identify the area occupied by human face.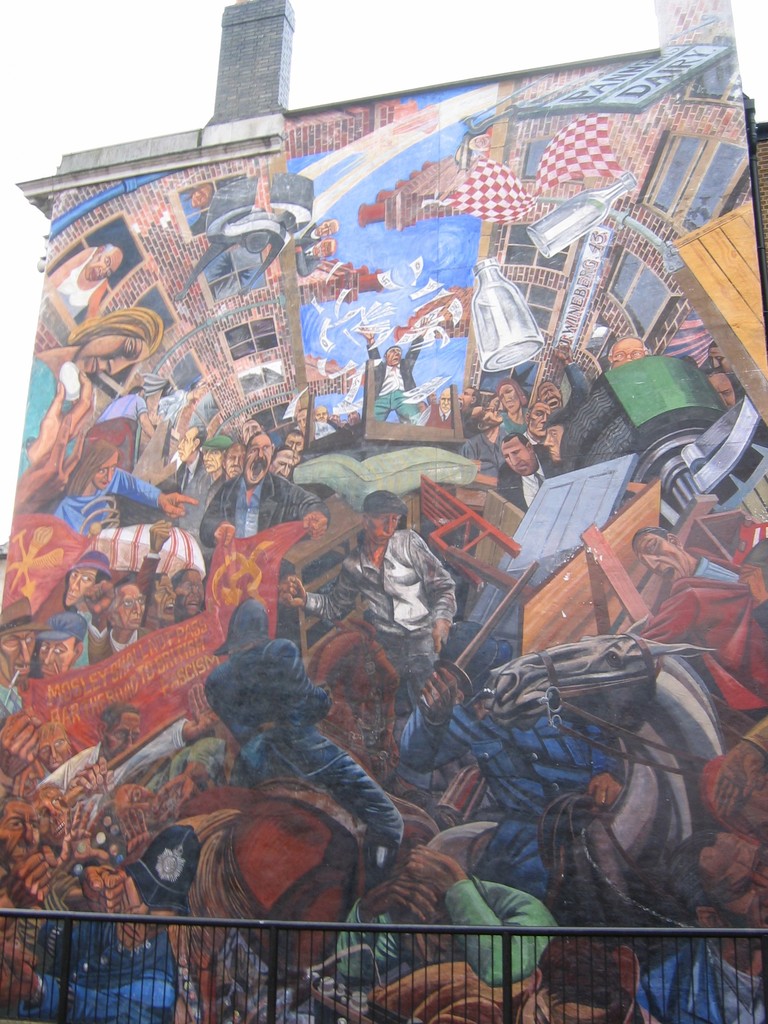
Area: [left=272, top=449, right=296, bottom=477].
